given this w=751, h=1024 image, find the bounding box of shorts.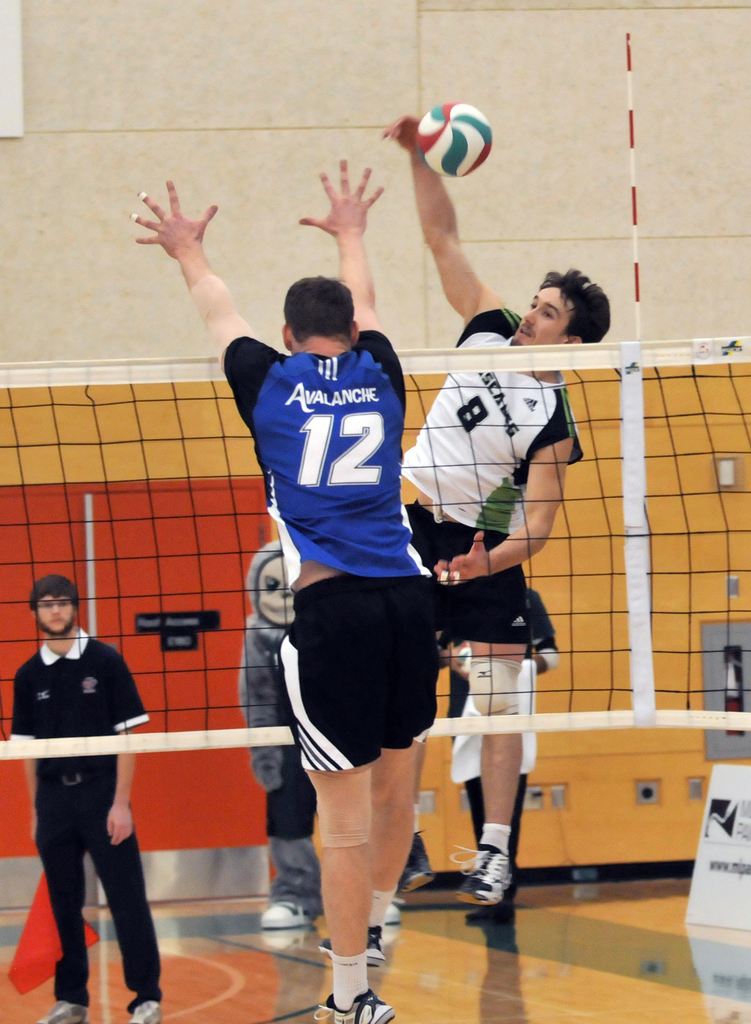
x1=273, y1=570, x2=437, y2=772.
